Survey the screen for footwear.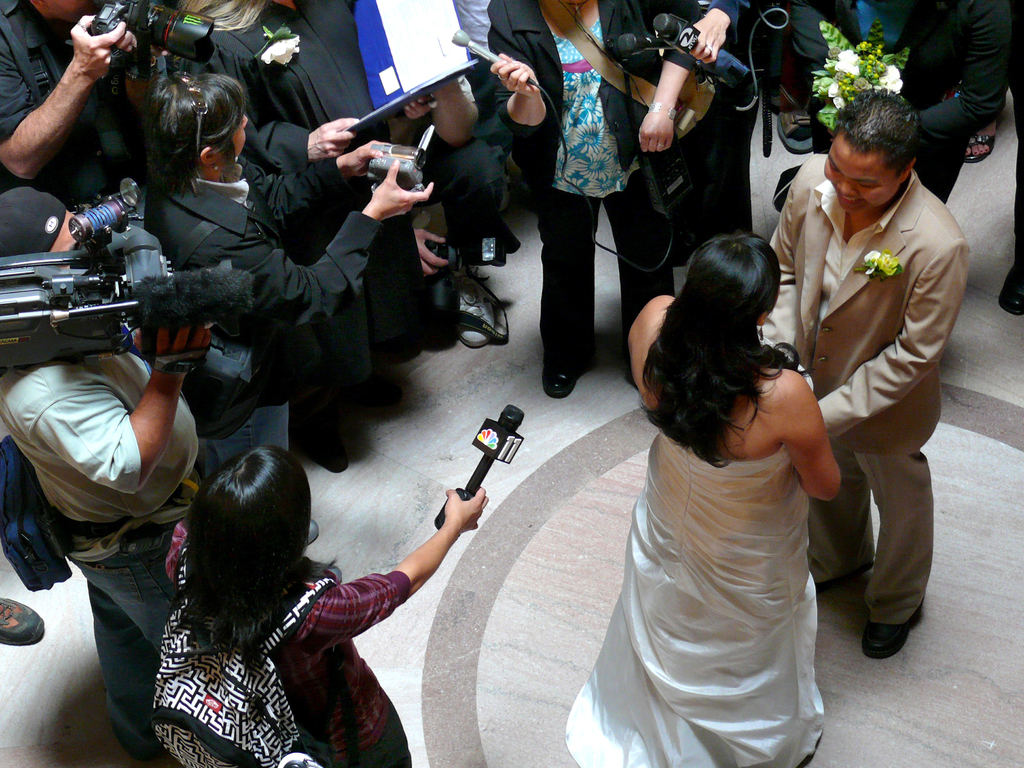
Survey found: <box>540,360,578,399</box>.
